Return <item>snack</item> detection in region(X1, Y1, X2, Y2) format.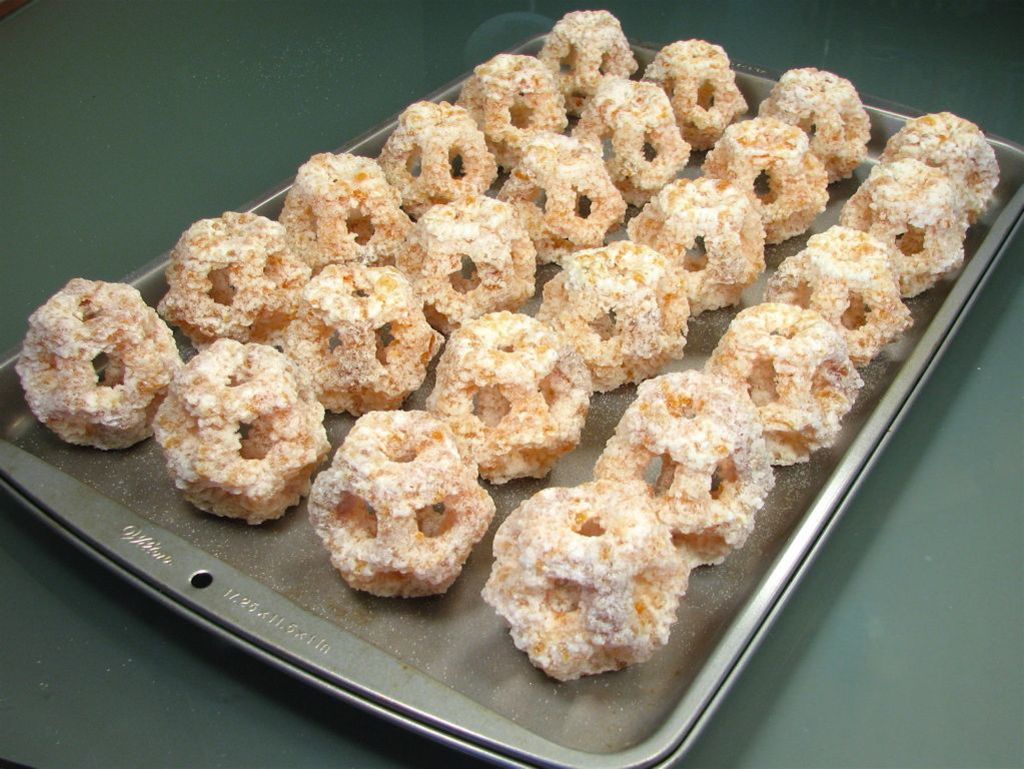
region(454, 49, 583, 167).
